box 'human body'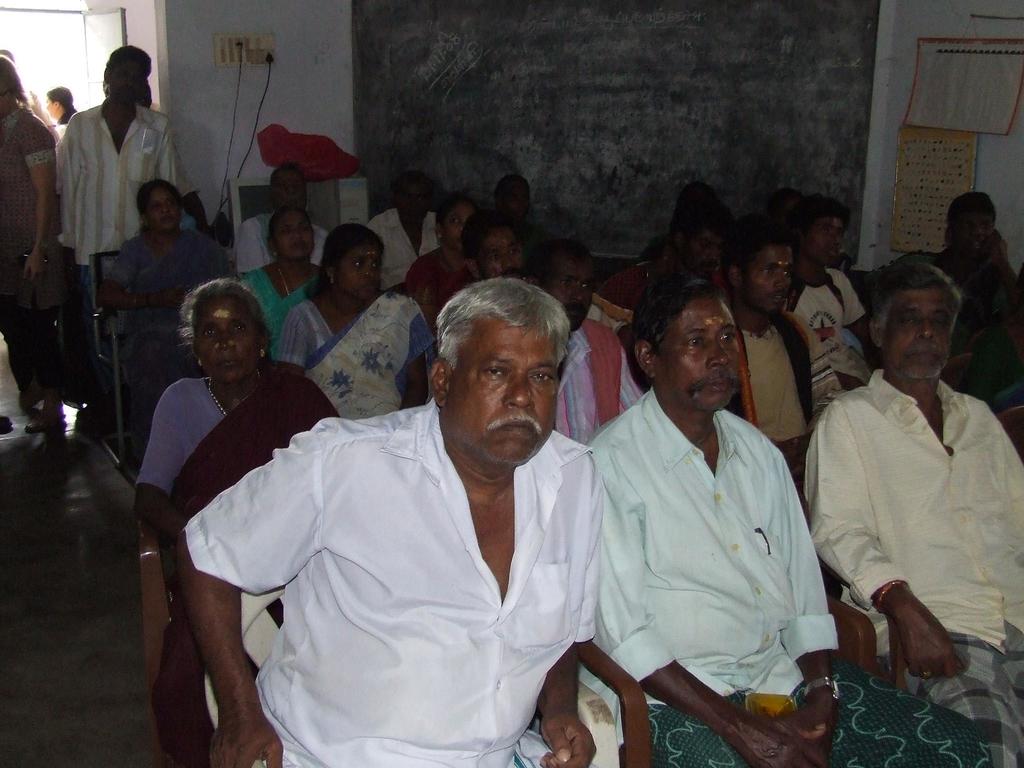
bbox(520, 230, 643, 474)
